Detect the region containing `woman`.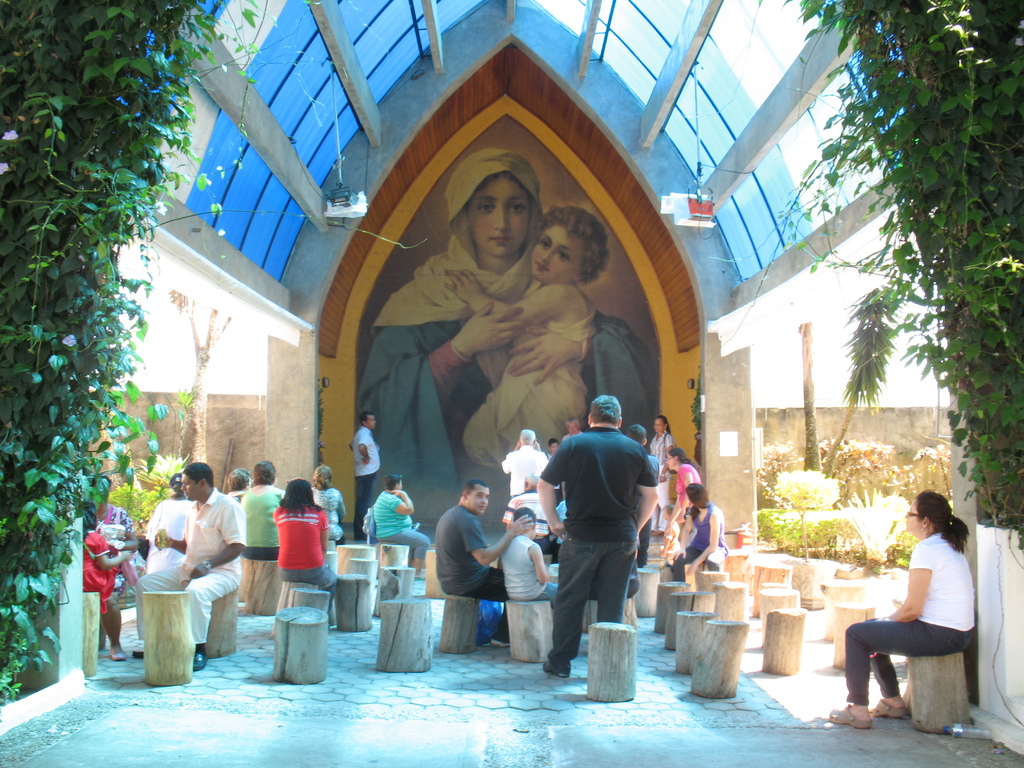
box=[646, 416, 680, 532].
